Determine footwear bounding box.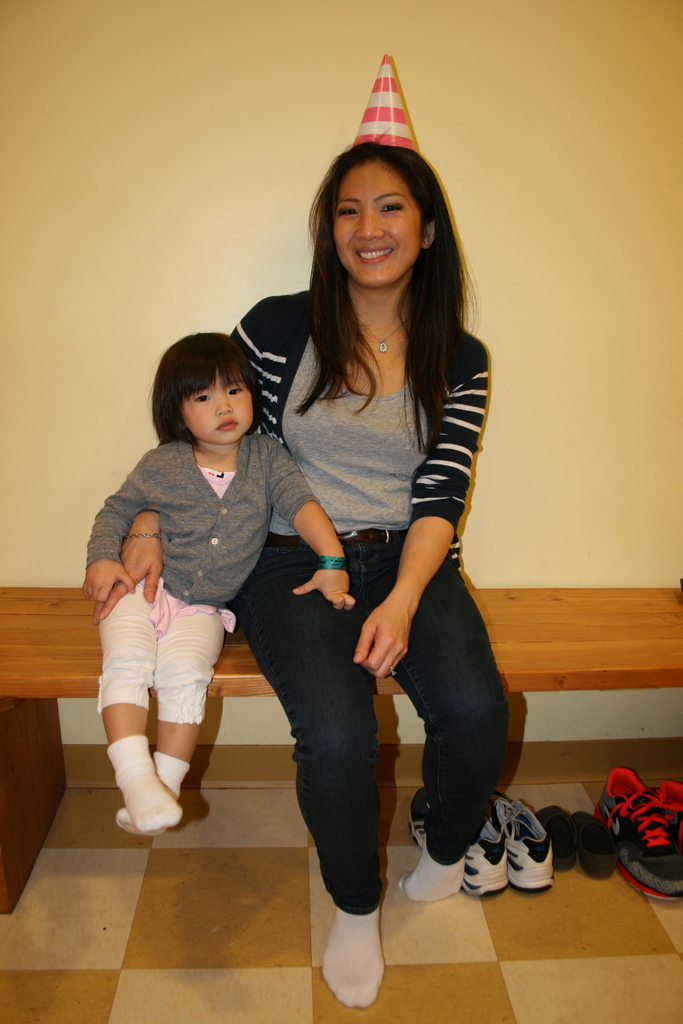
Determined: bbox(416, 792, 507, 895).
